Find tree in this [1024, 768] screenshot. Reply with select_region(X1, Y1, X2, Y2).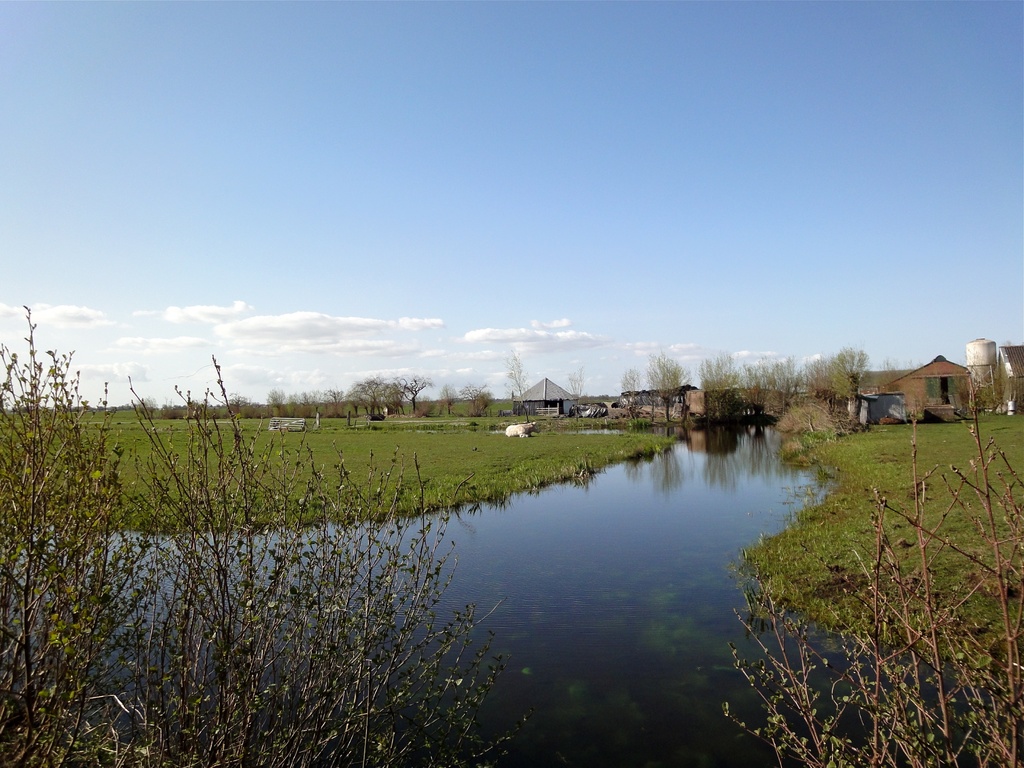
select_region(966, 362, 1023, 413).
